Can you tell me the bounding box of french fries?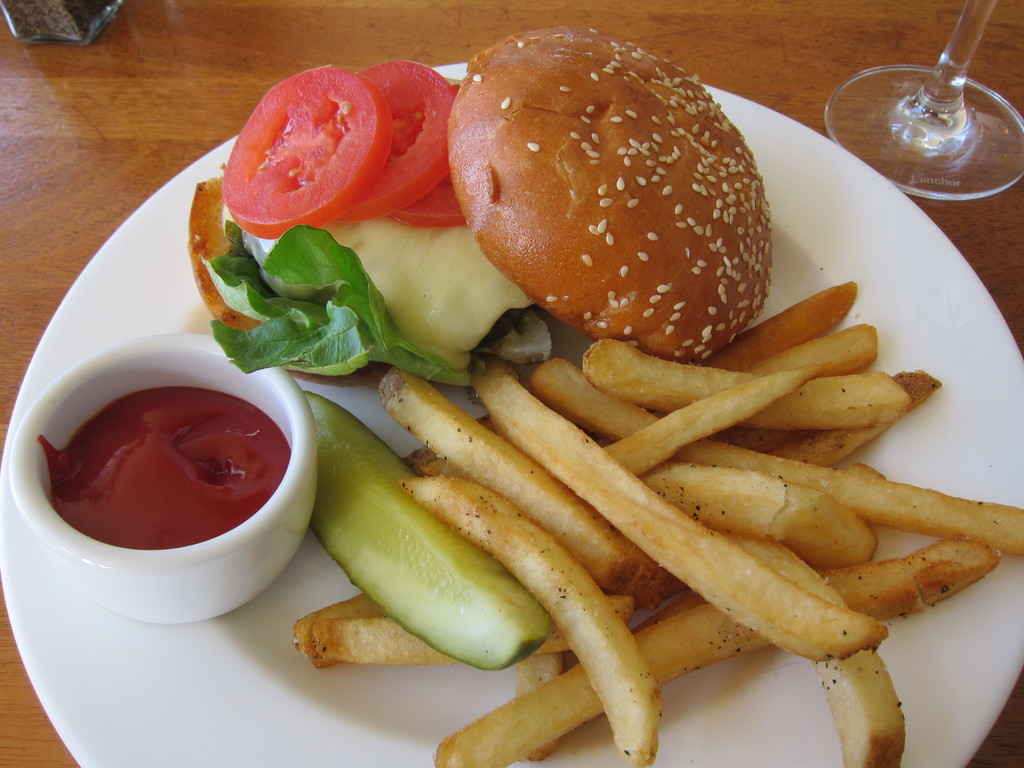
[399,474,662,765].
